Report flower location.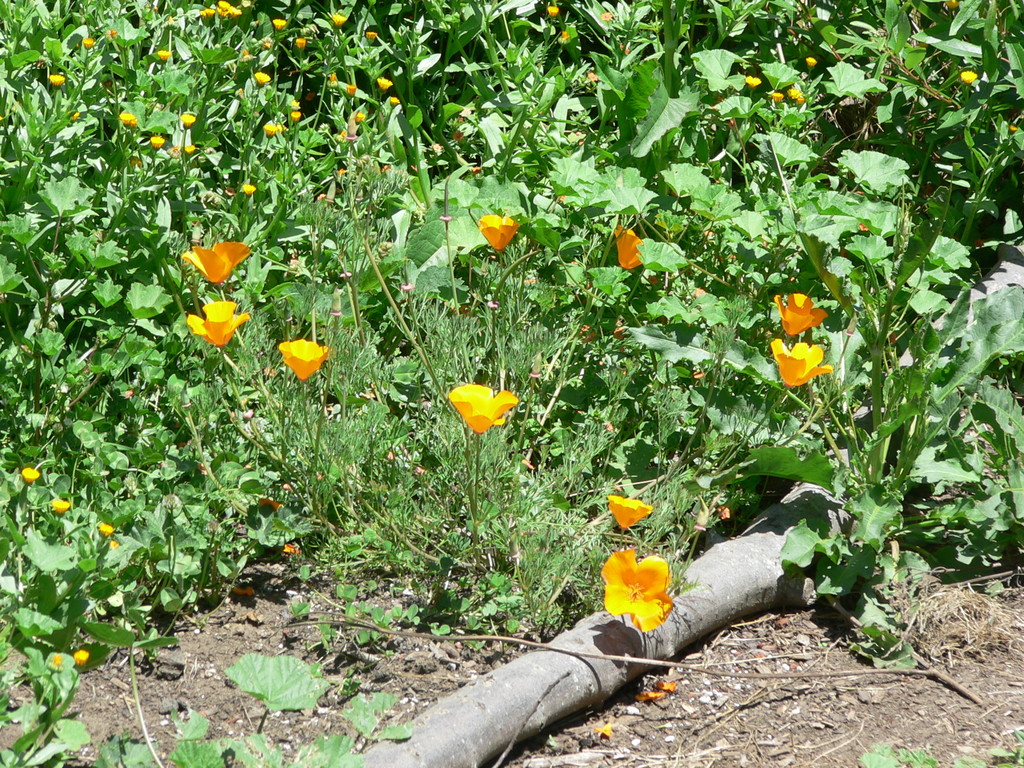
Report: locate(290, 105, 300, 129).
